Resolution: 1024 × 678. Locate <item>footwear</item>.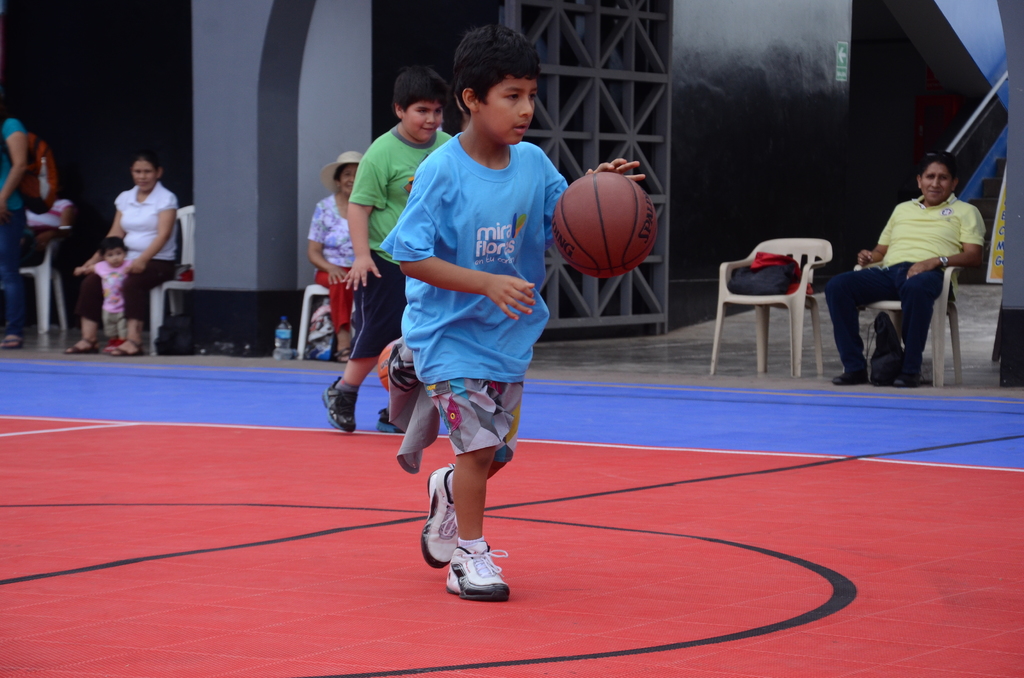
l=321, t=375, r=357, b=432.
